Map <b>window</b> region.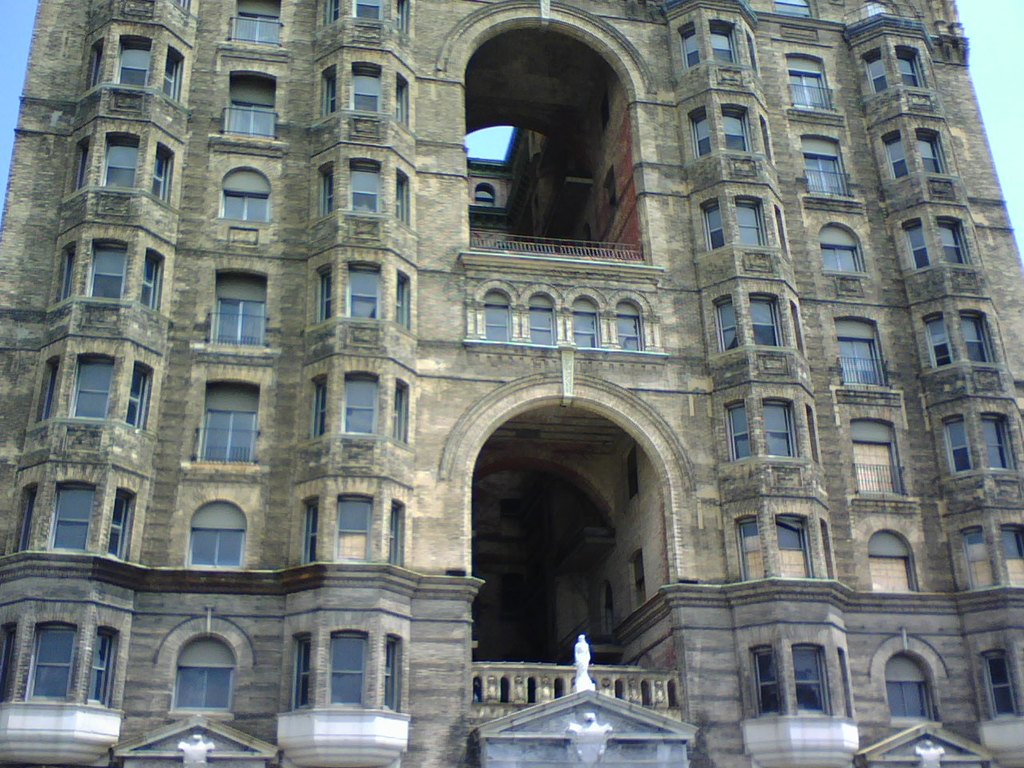
Mapped to 485:292:509:340.
